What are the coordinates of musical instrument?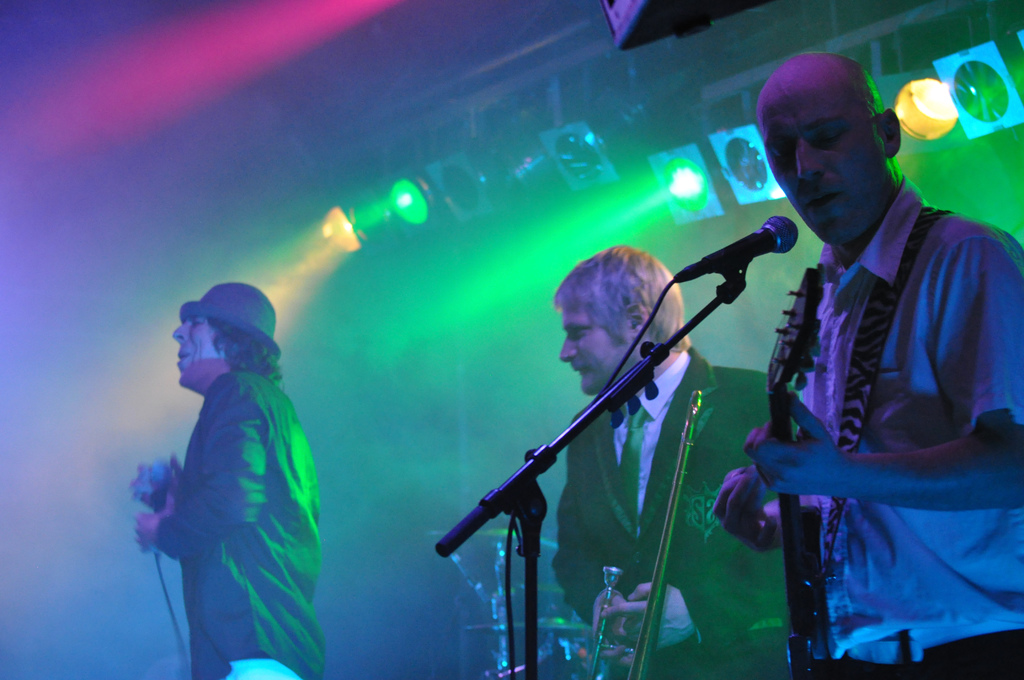
left=624, top=387, right=711, bottom=679.
